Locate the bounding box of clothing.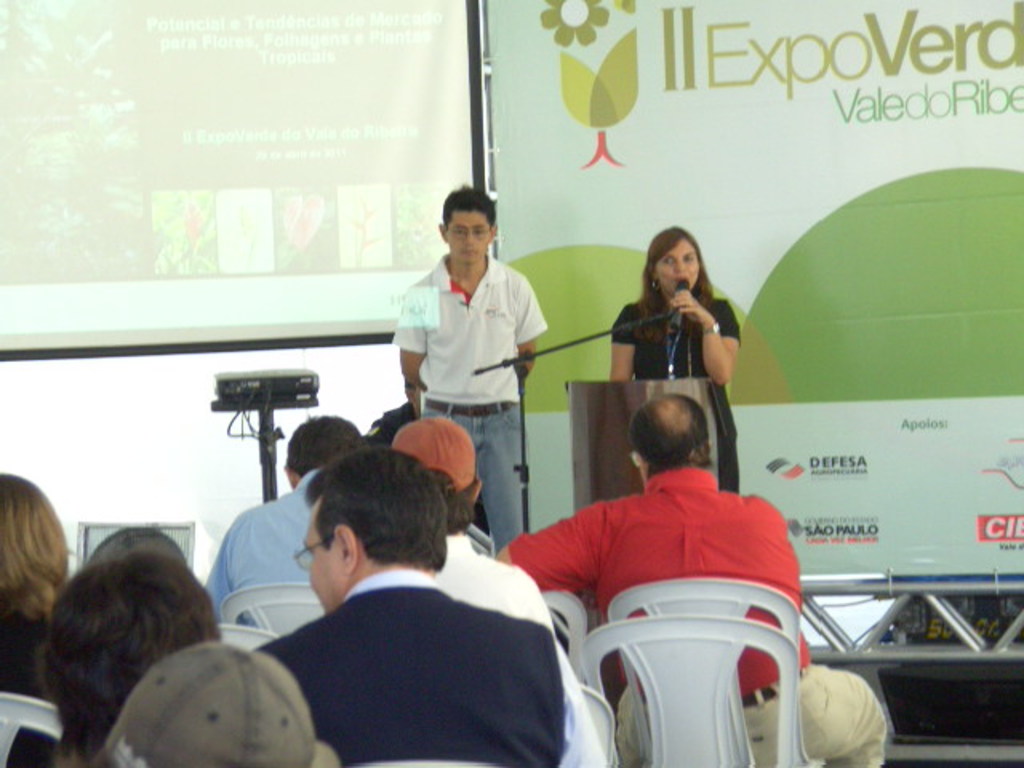
Bounding box: bbox=(208, 474, 317, 608).
